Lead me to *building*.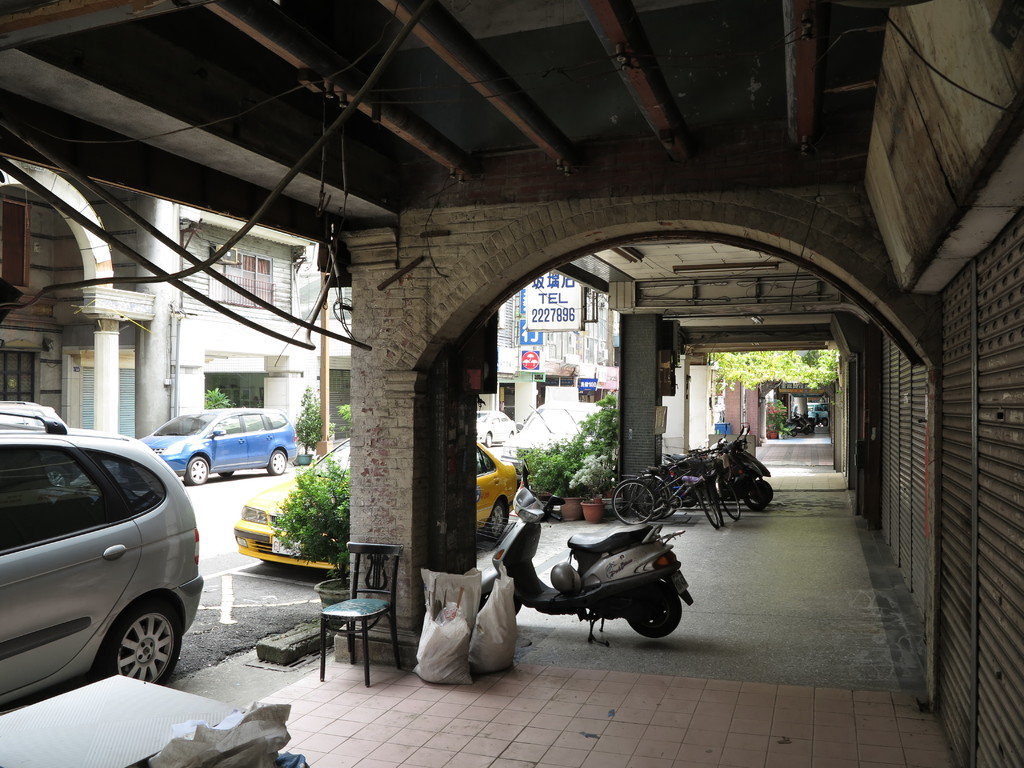
Lead to BBox(0, 152, 358, 461).
